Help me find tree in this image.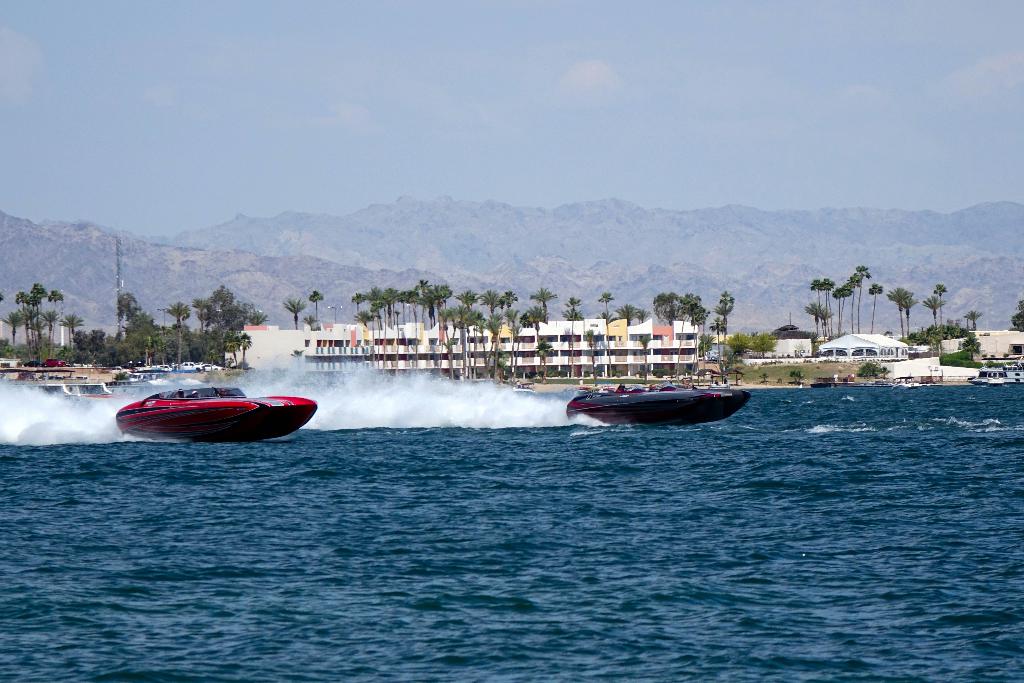
Found it: region(300, 314, 319, 331).
